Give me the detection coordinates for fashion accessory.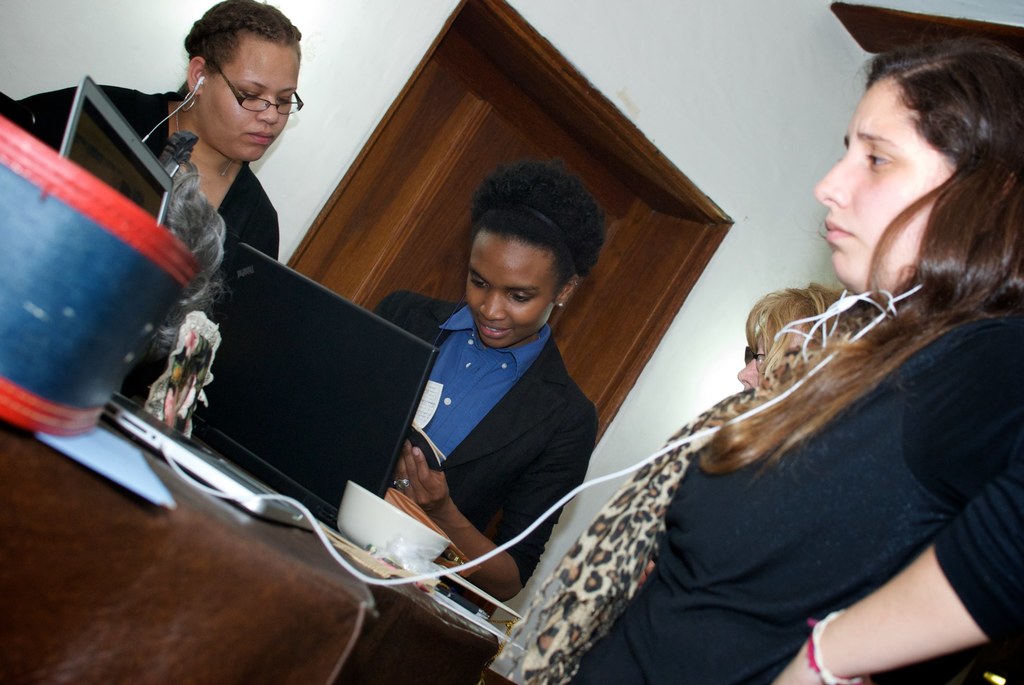
{"left": 572, "top": 280, "right": 577, "bottom": 287}.
